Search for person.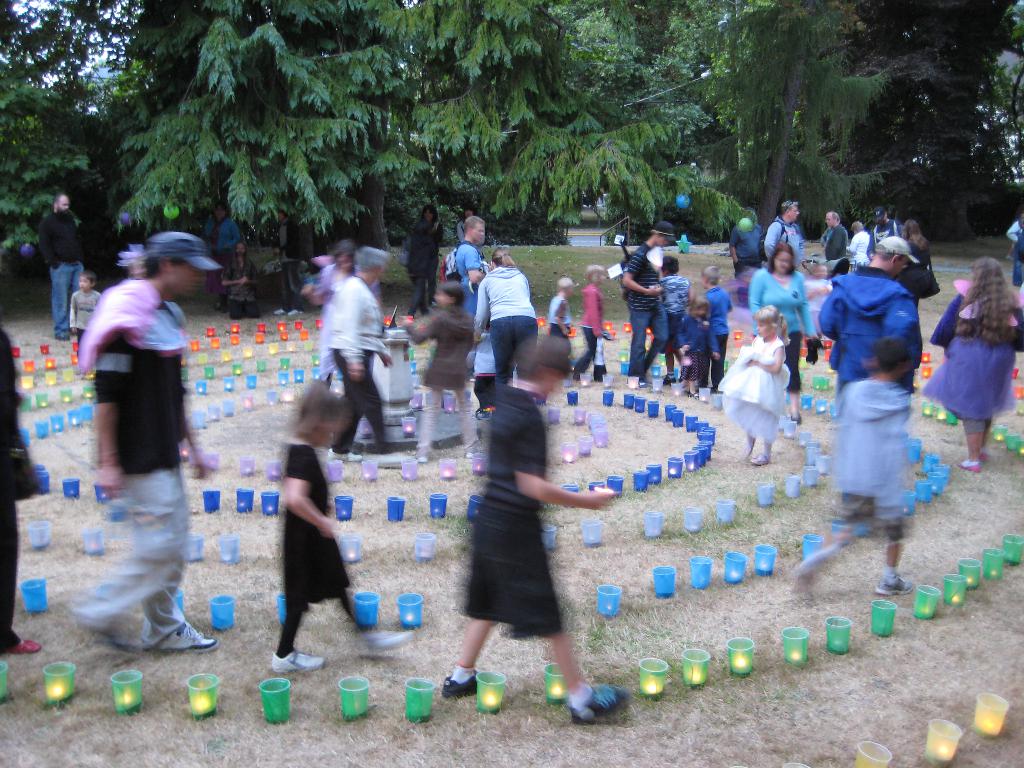
Found at BBox(543, 273, 570, 348).
